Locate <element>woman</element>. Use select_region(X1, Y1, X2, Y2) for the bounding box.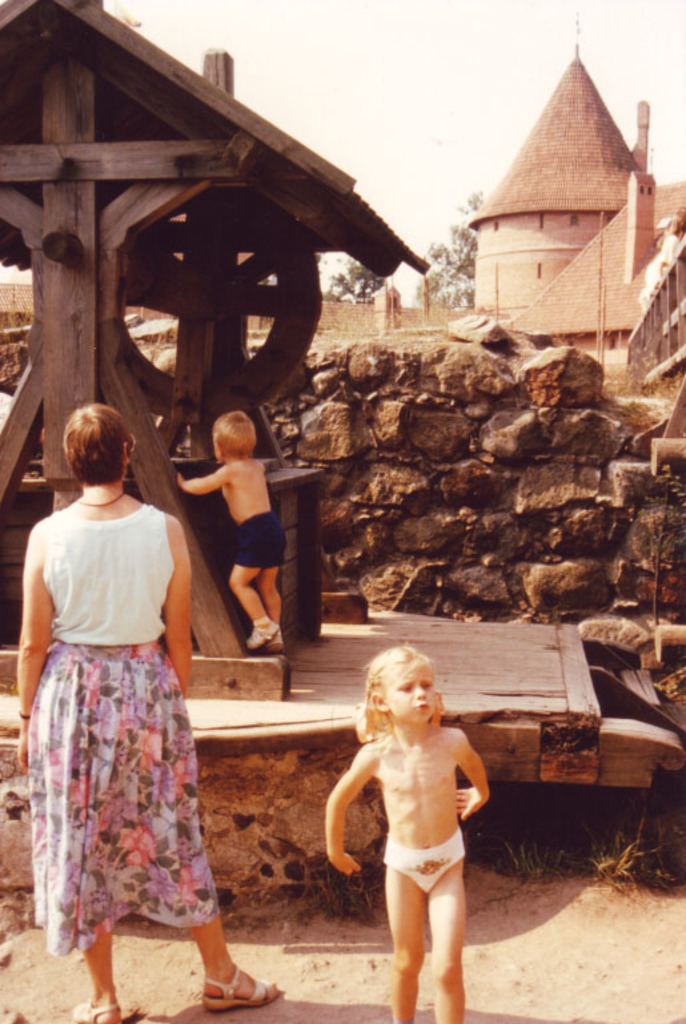
select_region(7, 368, 242, 1008).
